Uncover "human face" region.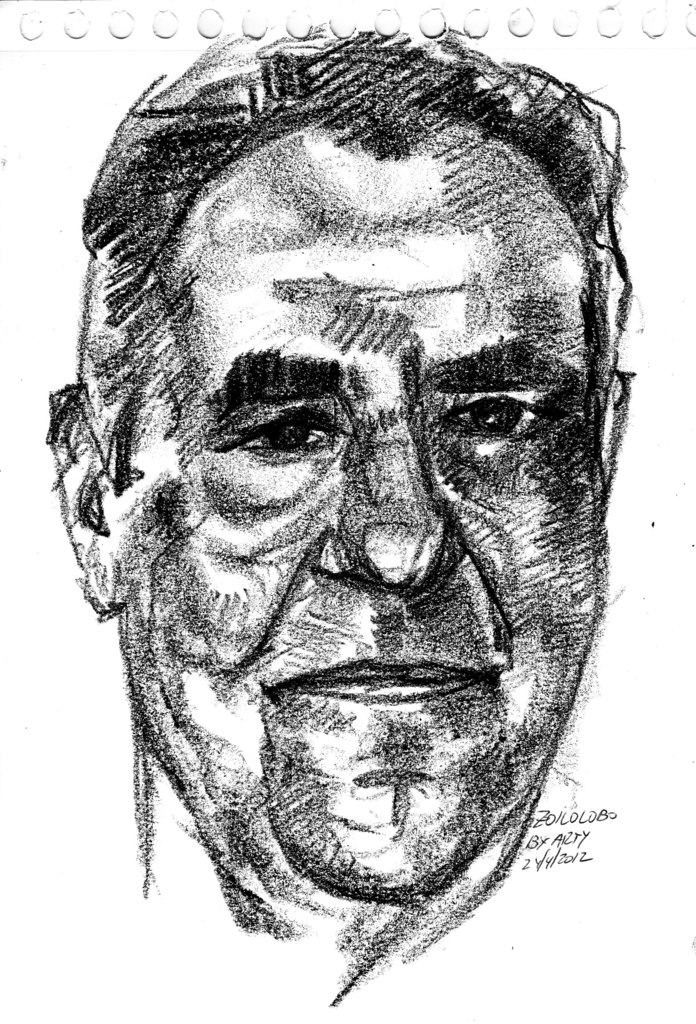
Uncovered: left=133, top=115, right=605, bottom=899.
